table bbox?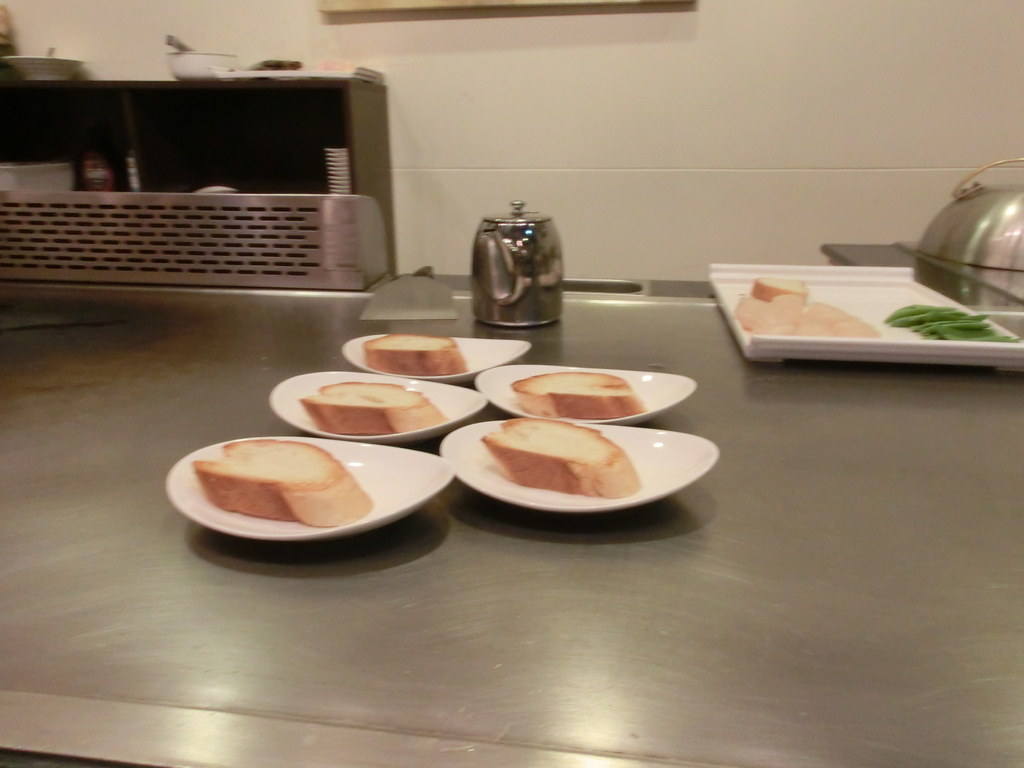
Rect(0, 168, 1023, 740)
